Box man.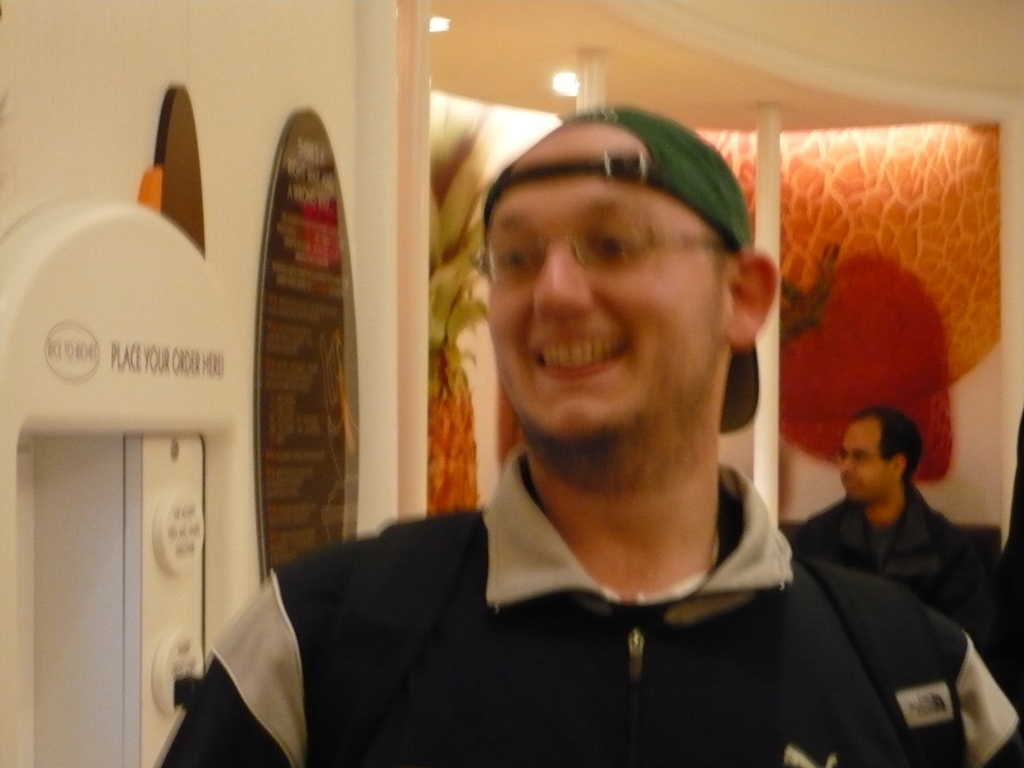
(x1=156, y1=105, x2=1023, y2=767).
